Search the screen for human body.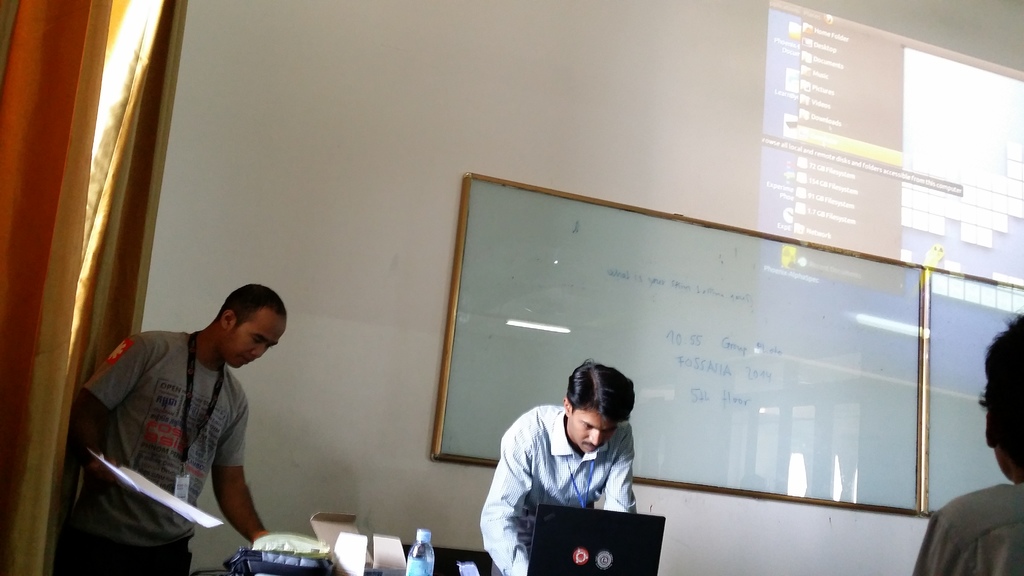
Found at detection(69, 285, 262, 575).
